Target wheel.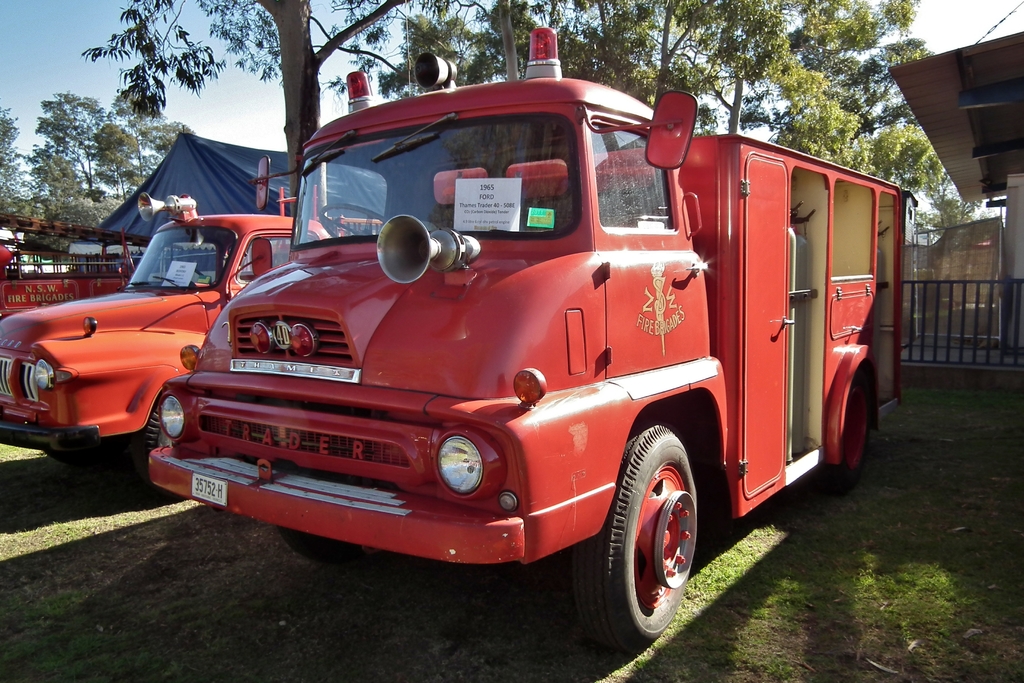
Target region: <region>133, 406, 173, 490</region>.
